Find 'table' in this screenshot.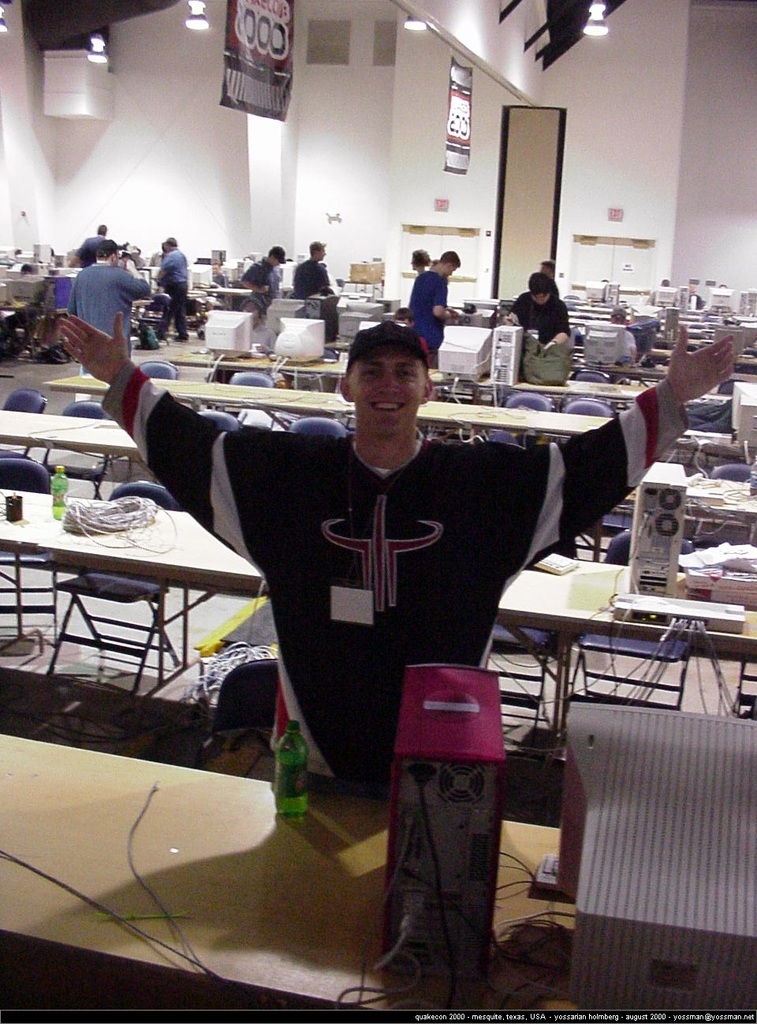
The bounding box for 'table' is locate(9, 473, 244, 755).
